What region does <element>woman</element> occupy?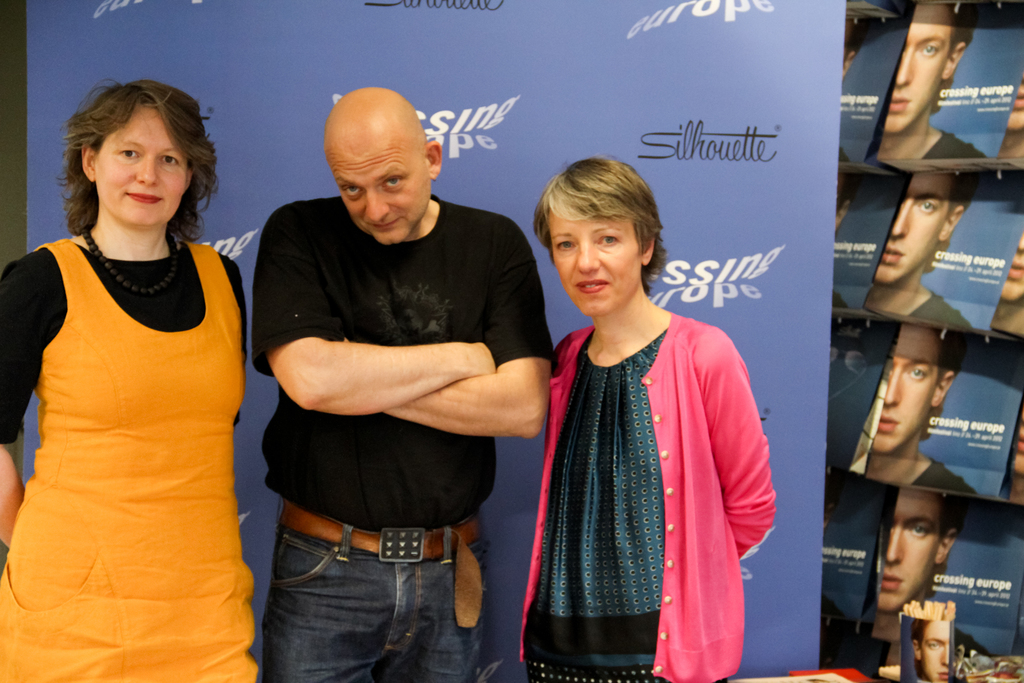
detection(0, 71, 252, 682).
